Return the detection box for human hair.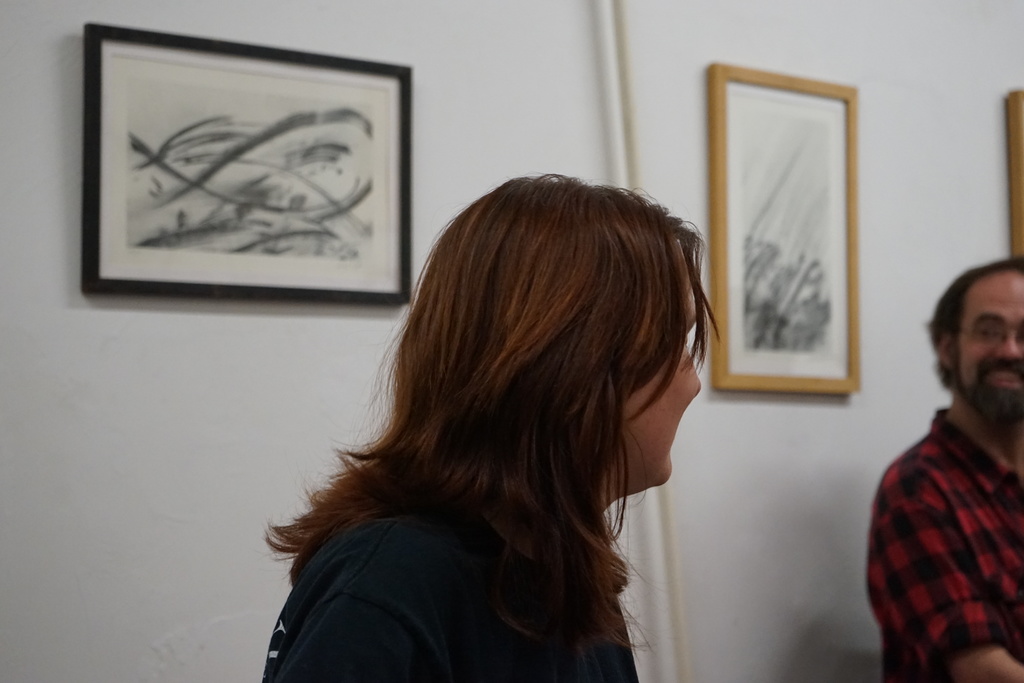
(left=299, top=204, right=699, bottom=650).
